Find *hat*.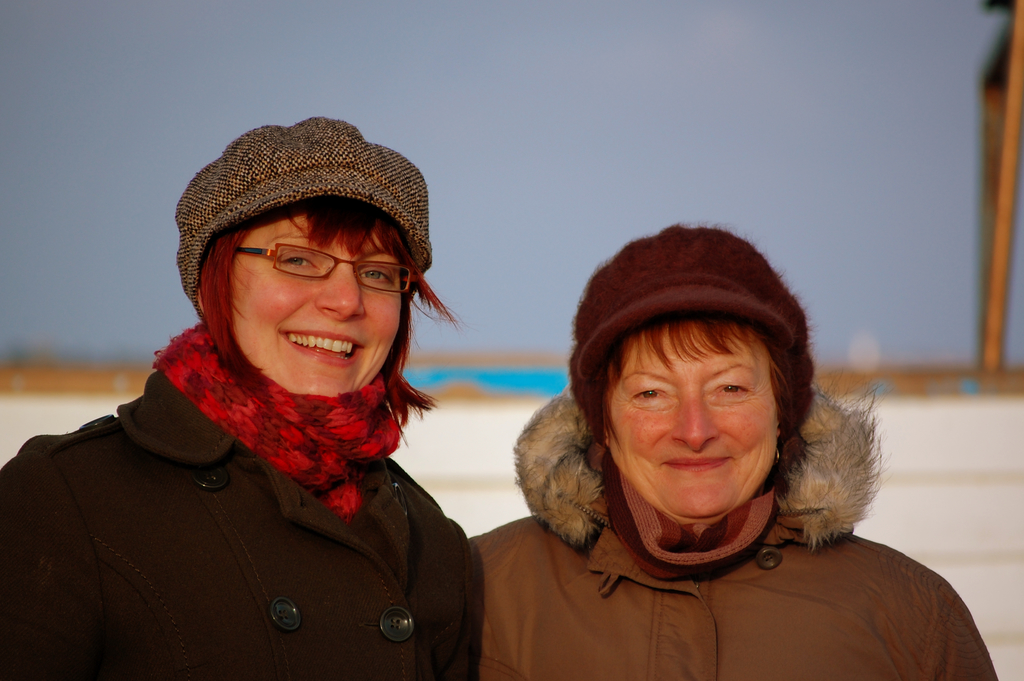
box=[162, 115, 447, 307].
